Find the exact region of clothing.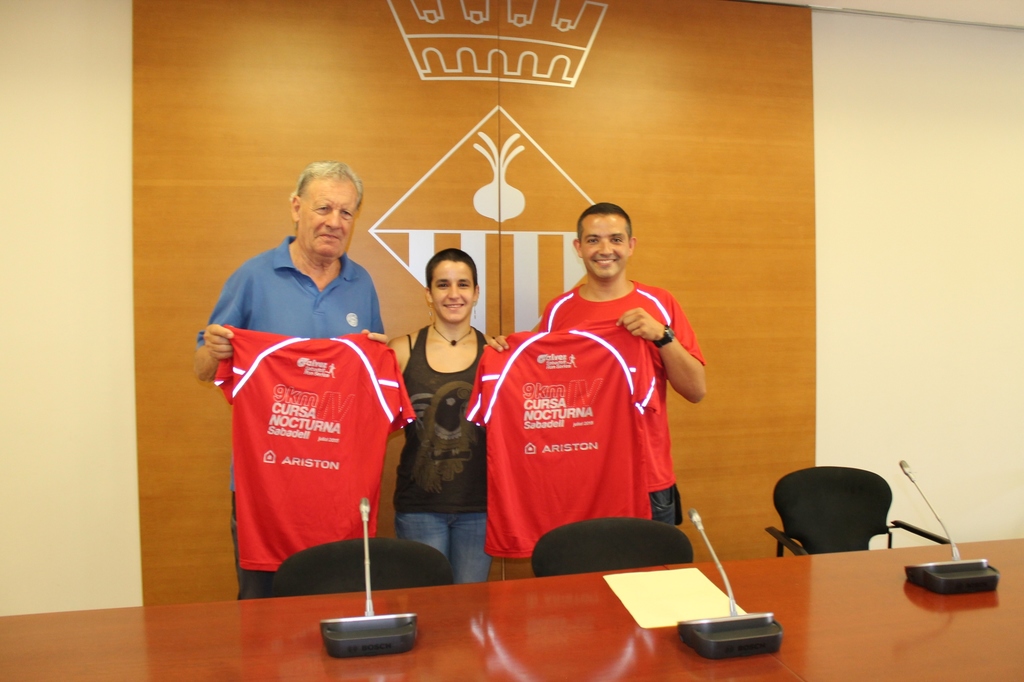
Exact region: 214 324 415 571.
